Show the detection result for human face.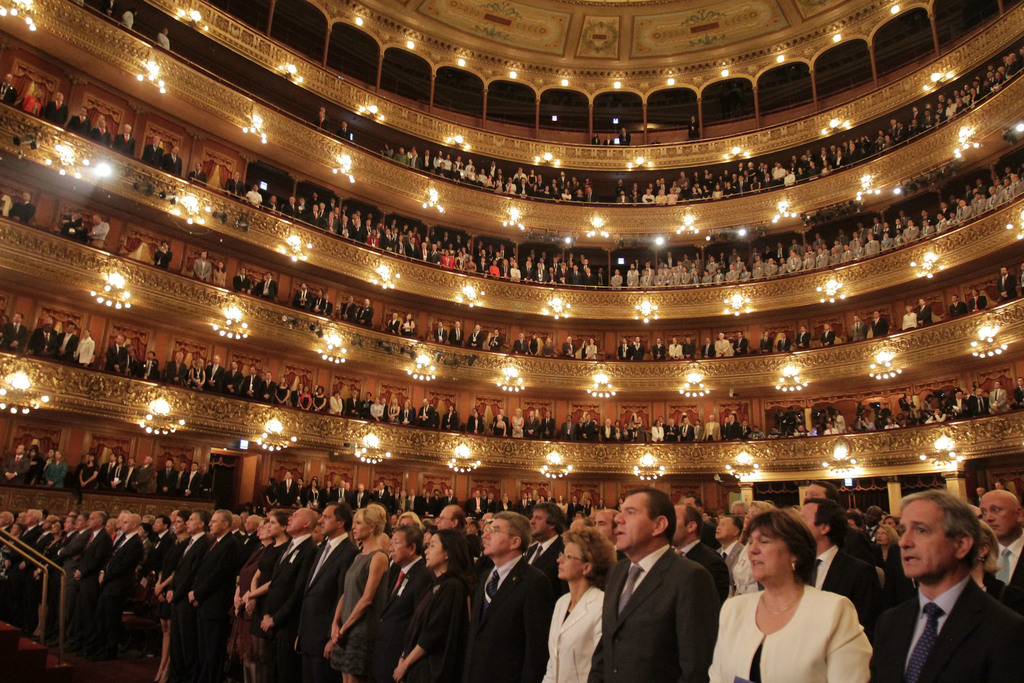
24/507/32/524.
